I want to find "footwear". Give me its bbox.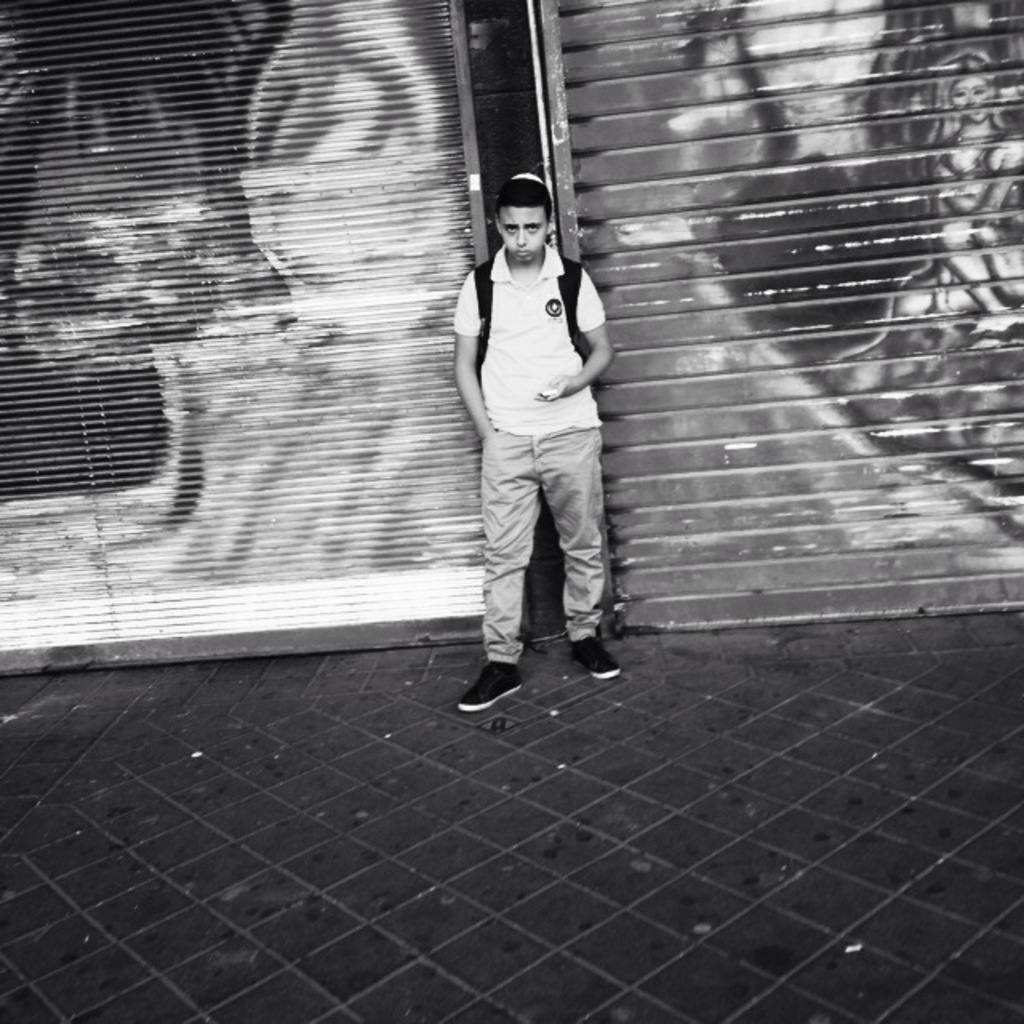
<region>462, 662, 525, 715</region>.
